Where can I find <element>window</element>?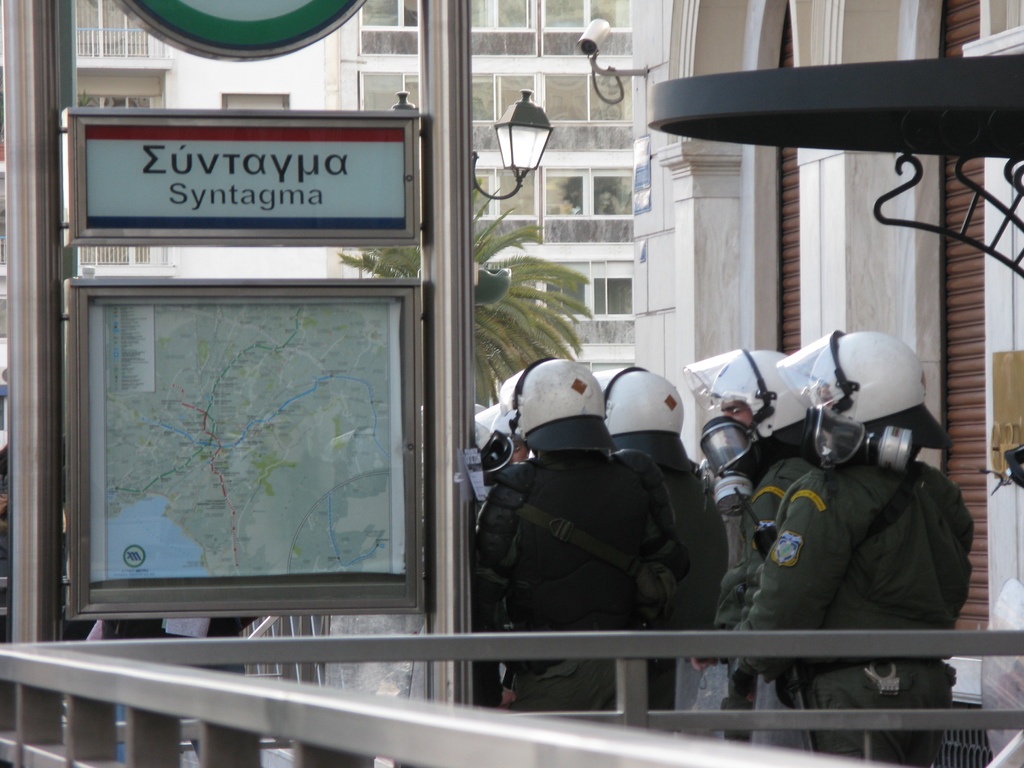
You can find it at select_region(472, 0, 536, 52).
